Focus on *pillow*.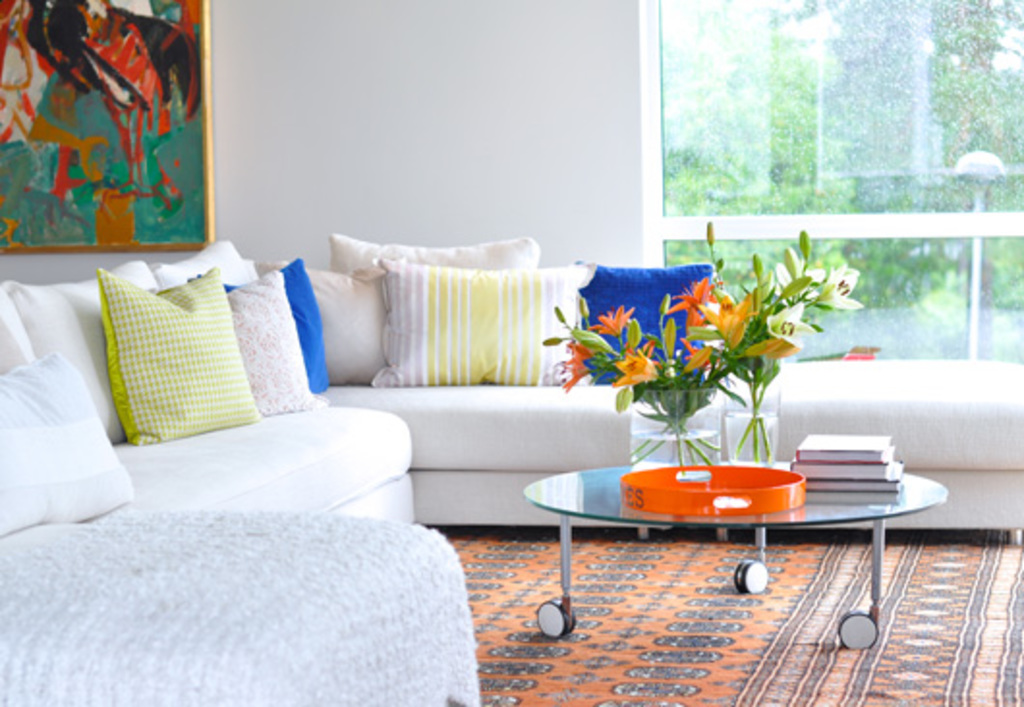
Focused at Rect(327, 228, 541, 288).
